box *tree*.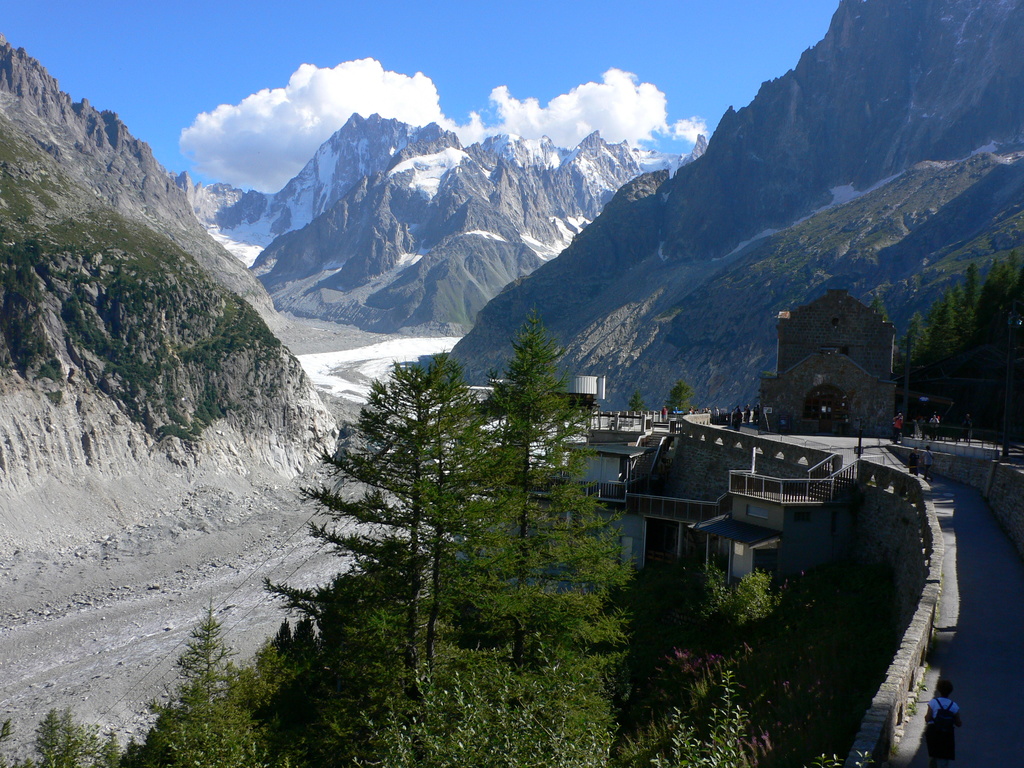
box=[868, 290, 890, 319].
